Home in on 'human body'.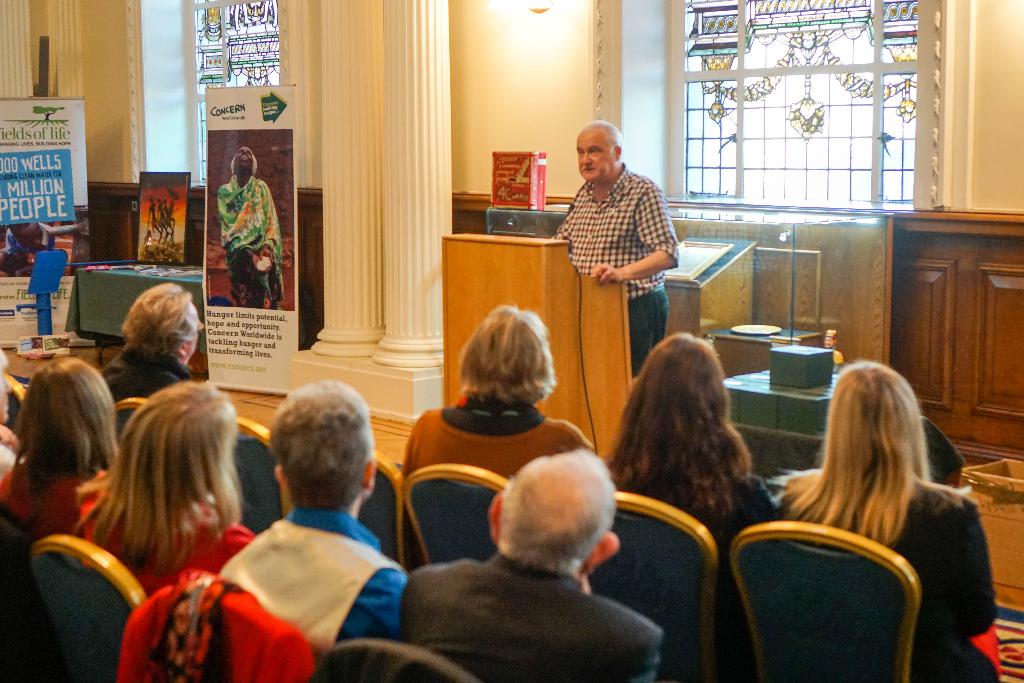
Homed in at l=219, t=147, r=284, b=306.
